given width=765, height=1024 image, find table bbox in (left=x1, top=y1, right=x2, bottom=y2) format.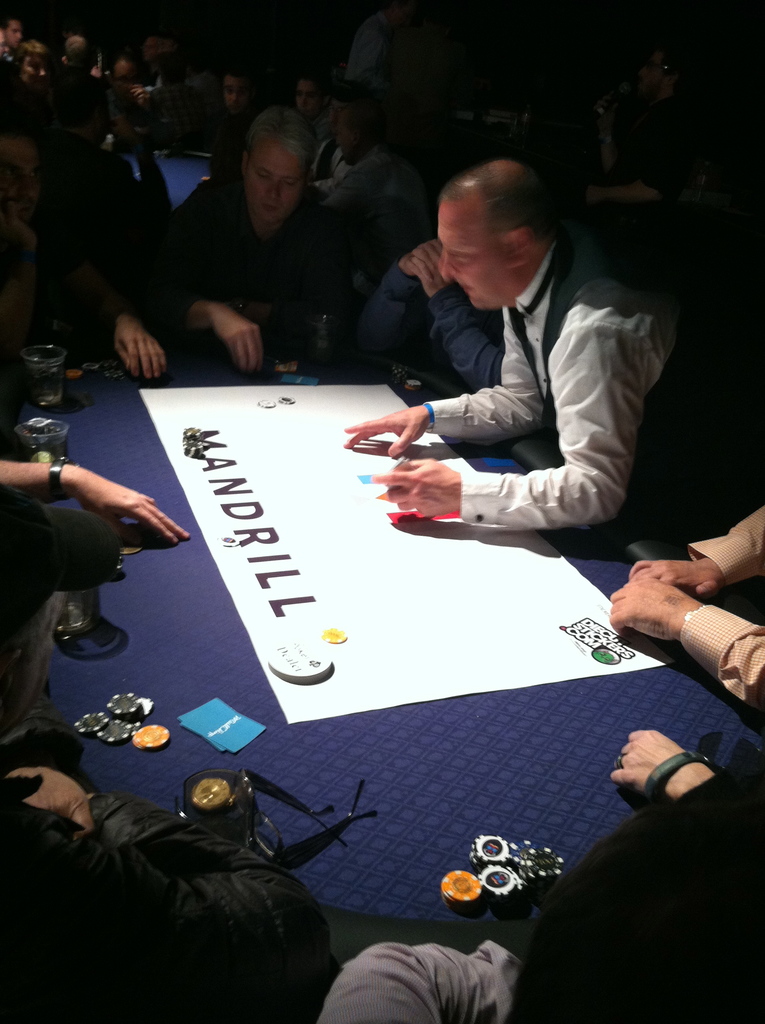
(left=128, top=150, right=212, bottom=211).
